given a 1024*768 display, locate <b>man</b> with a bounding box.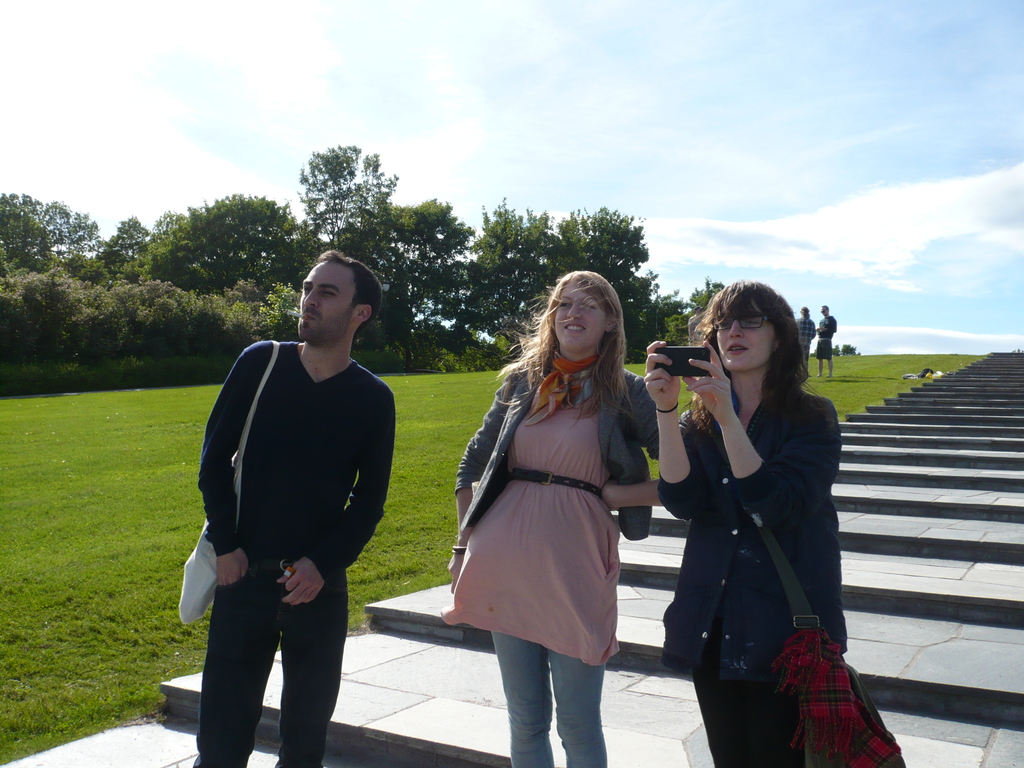
Located: l=816, t=300, r=842, b=381.
